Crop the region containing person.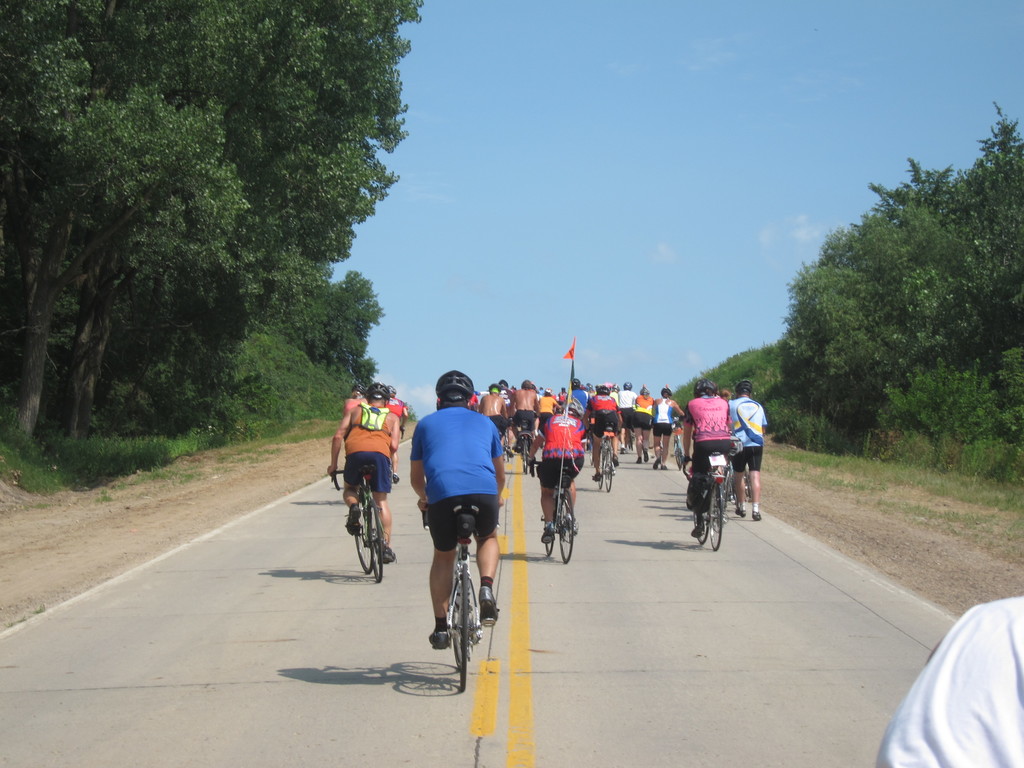
Crop region: crop(650, 381, 686, 470).
